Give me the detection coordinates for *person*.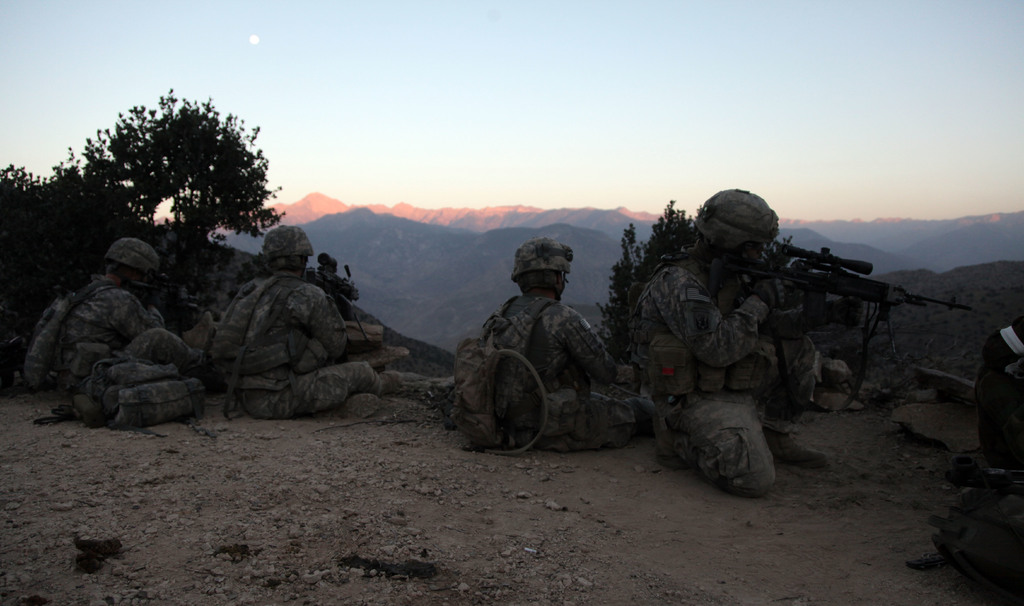
BBox(211, 223, 394, 422).
